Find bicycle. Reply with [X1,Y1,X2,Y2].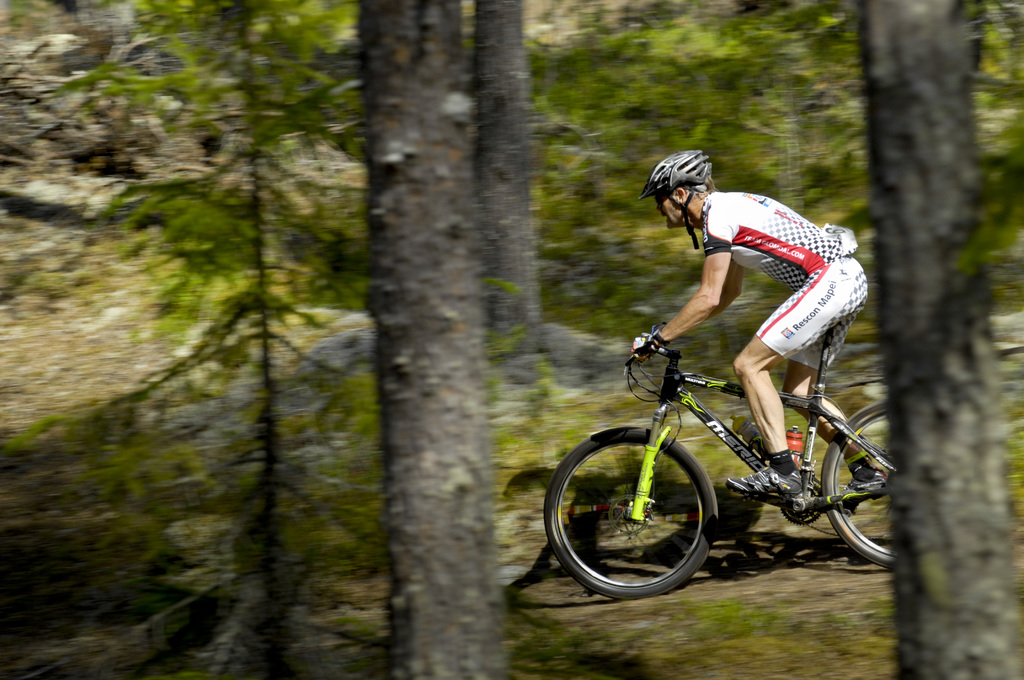
[556,309,922,599].
